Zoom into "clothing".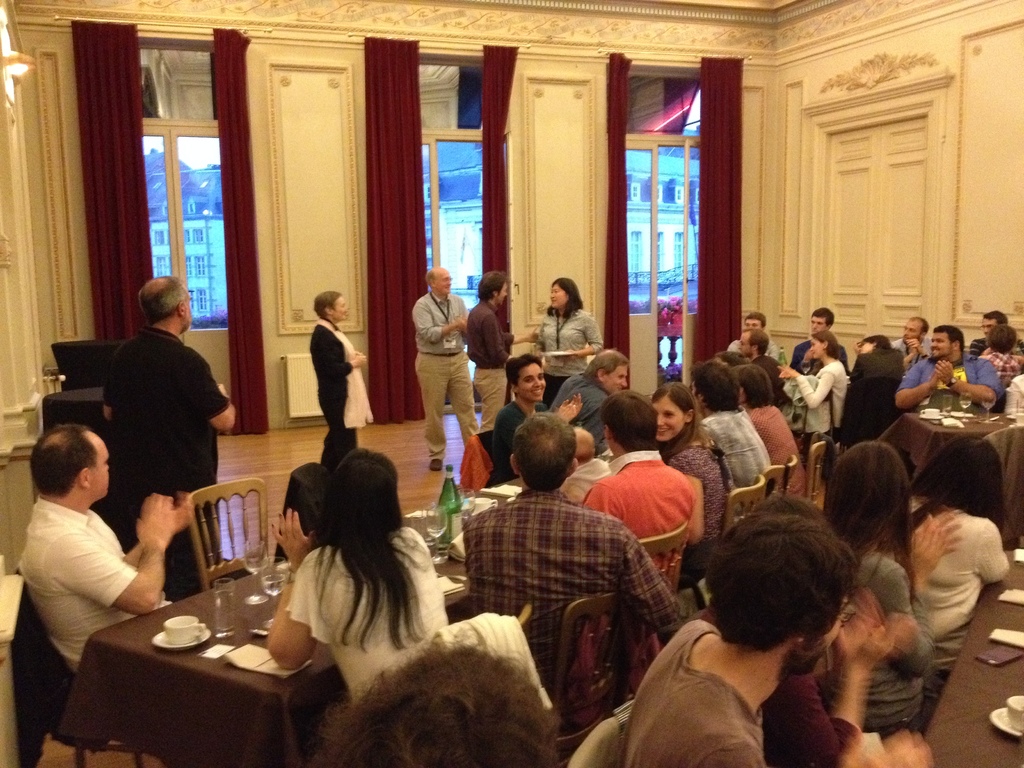
Zoom target: region(13, 508, 189, 663).
